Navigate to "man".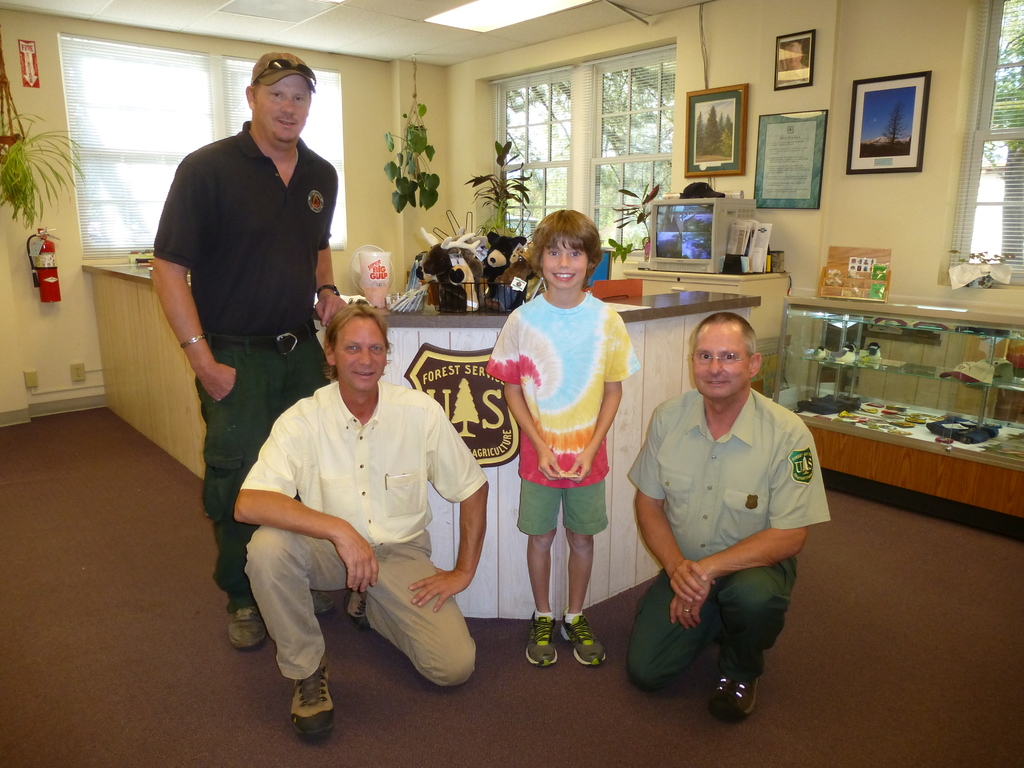
Navigation target: <region>620, 307, 836, 728</region>.
